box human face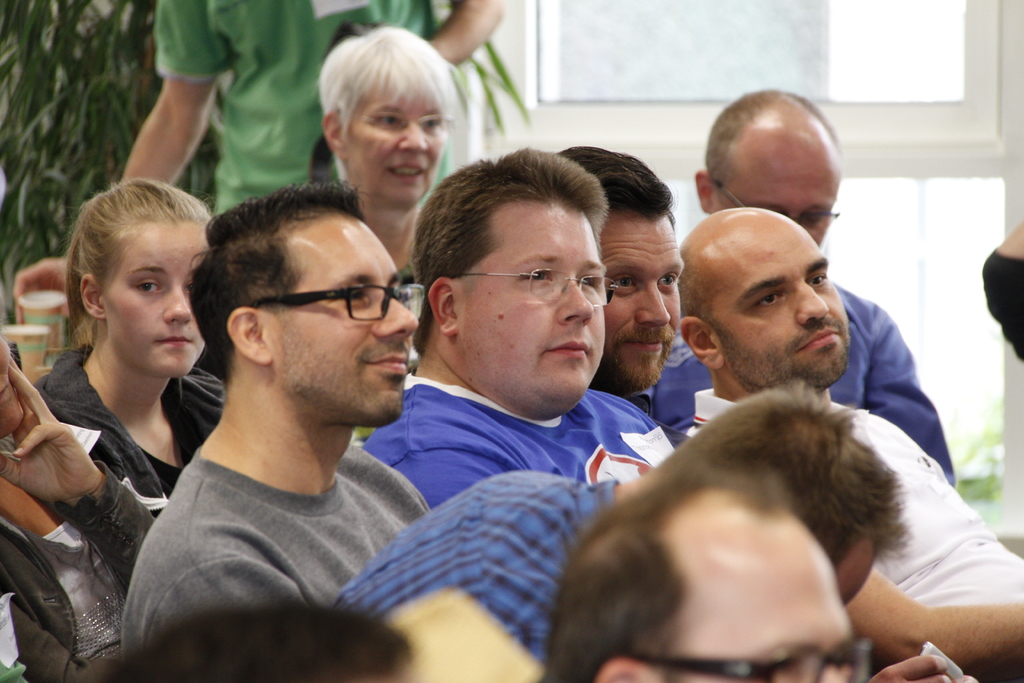
pyautogui.locateOnScreen(109, 223, 207, 377)
